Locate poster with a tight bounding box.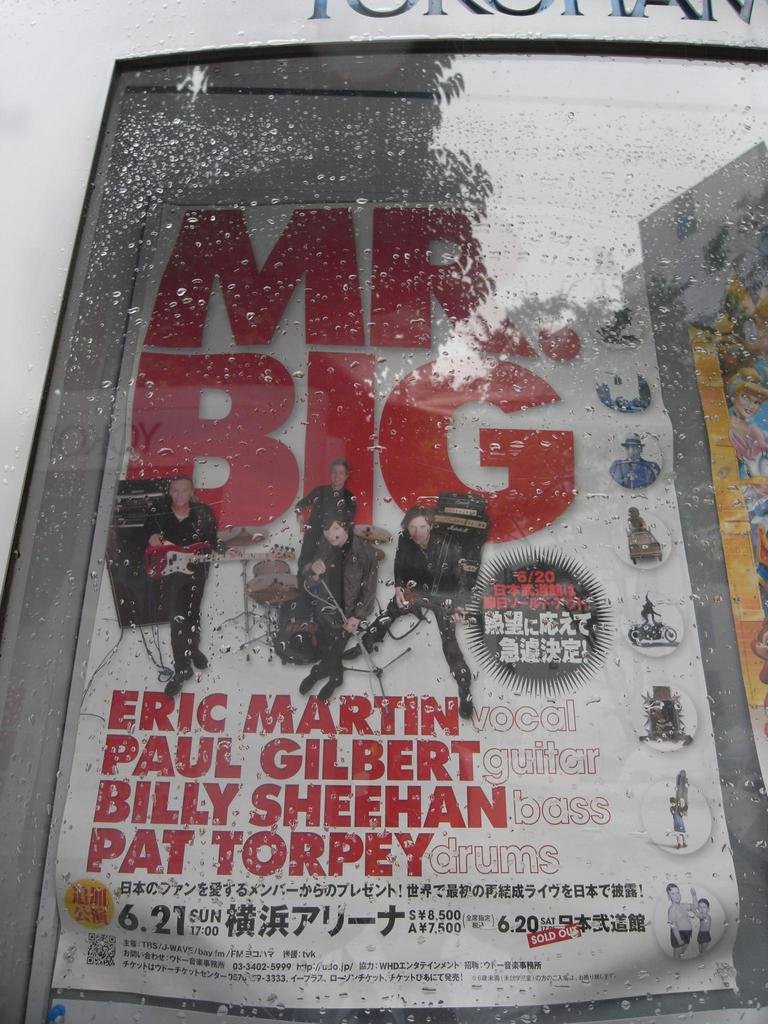
region(680, 190, 767, 778).
